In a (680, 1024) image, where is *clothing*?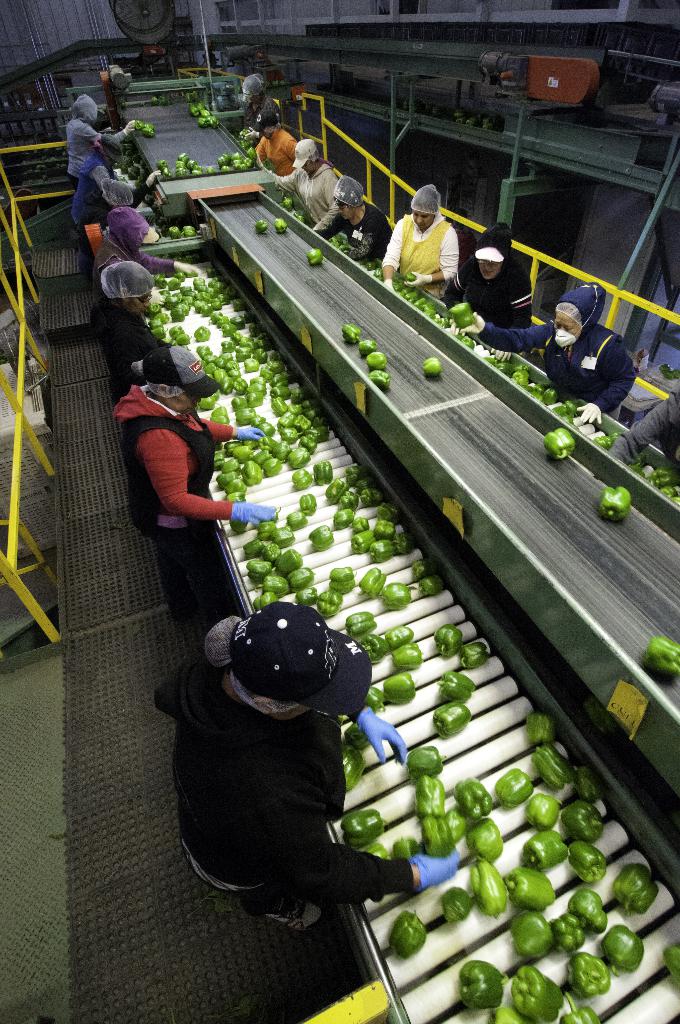
Rect(316, 176, 397, 262).
